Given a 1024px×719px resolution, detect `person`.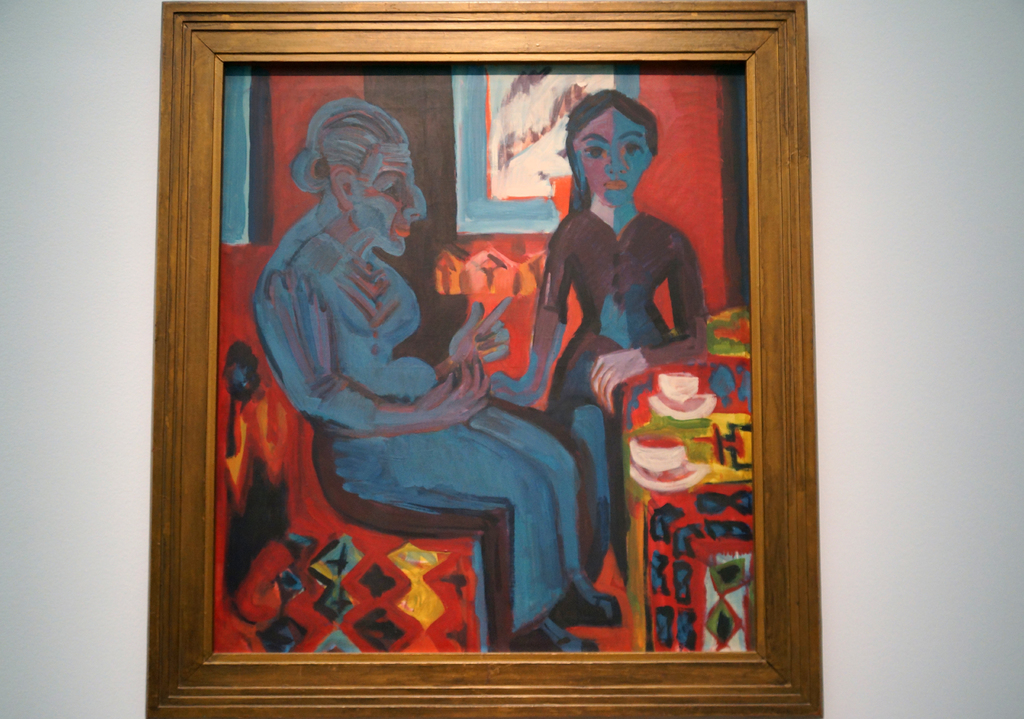
rect(256, 100, 624, 650).
